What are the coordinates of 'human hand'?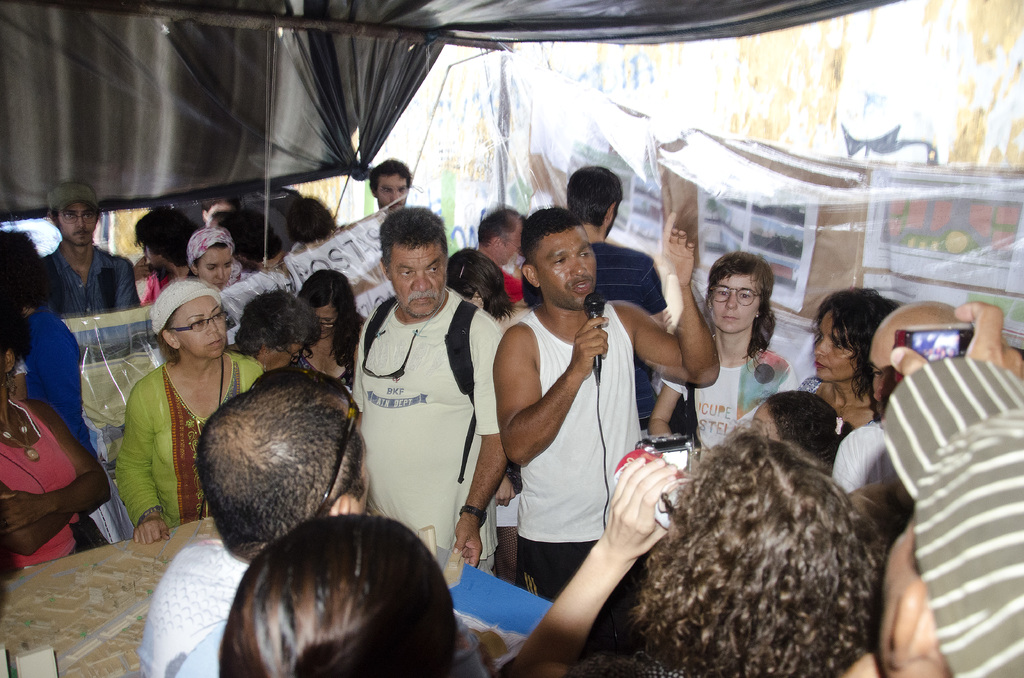
box=[131, 517, 173, 549].
